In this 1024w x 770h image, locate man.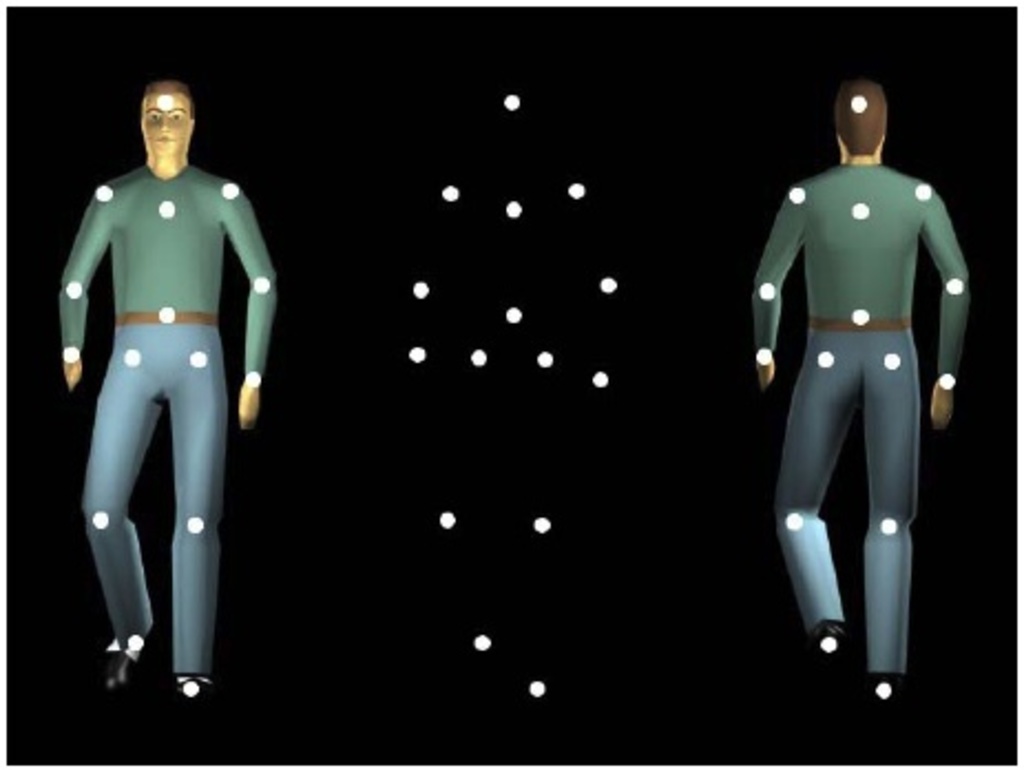
Bounding box: <bbox>42, 40, 261, 728</bbox>.
